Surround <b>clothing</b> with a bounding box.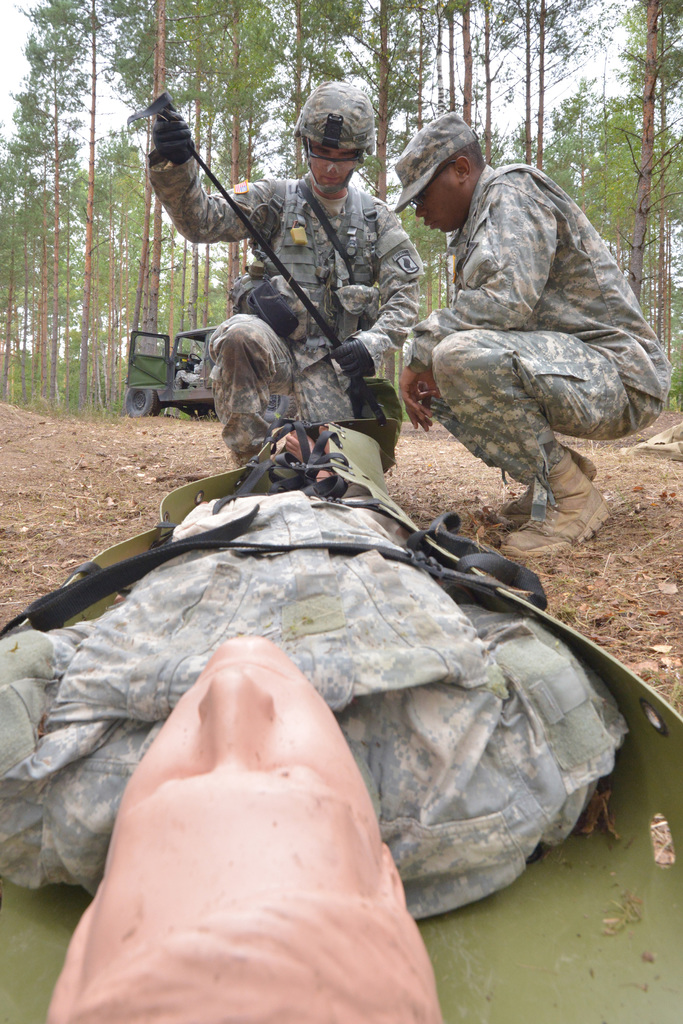
bbox(0, 468, 644, 925).
